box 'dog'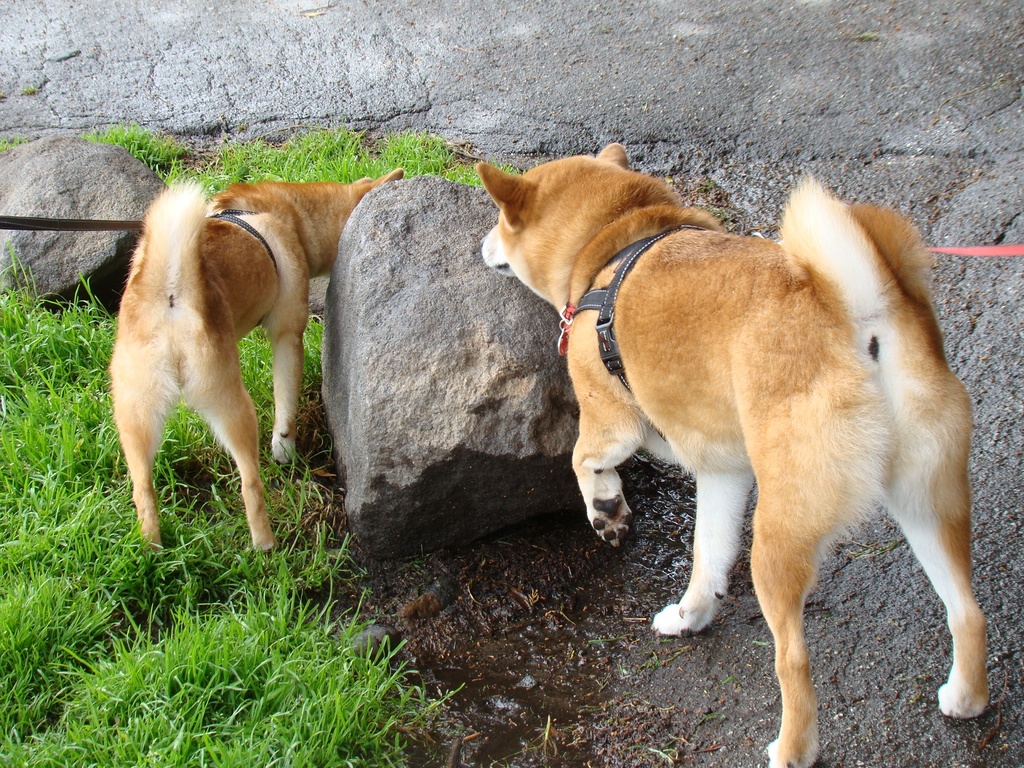
{"left": 106, "top": 167, "right": 405, "bottom": 555}
